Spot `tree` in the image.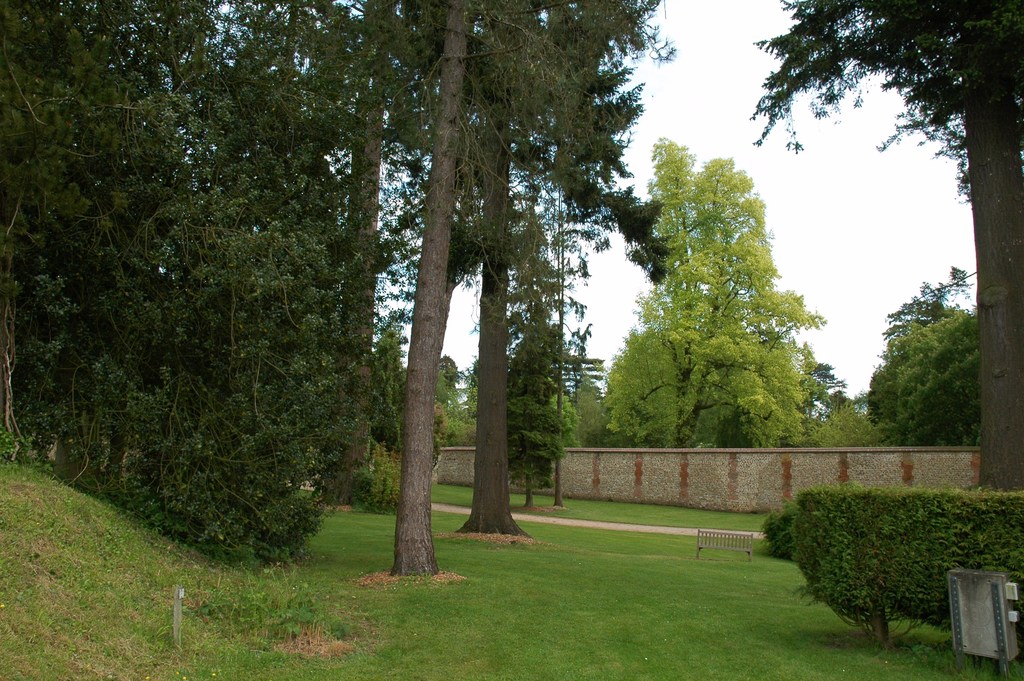
`tree` found at (x1=188, y1=0, x2=477, y2=502).
